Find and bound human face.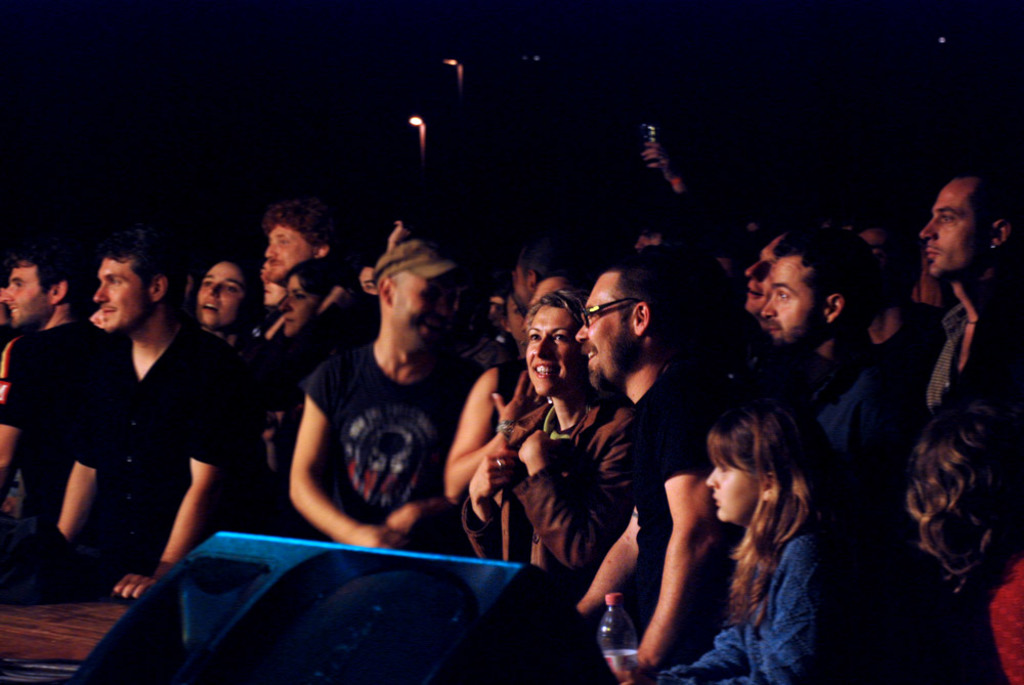
Bound: left=0, top=173, right=994, bottom=527.
